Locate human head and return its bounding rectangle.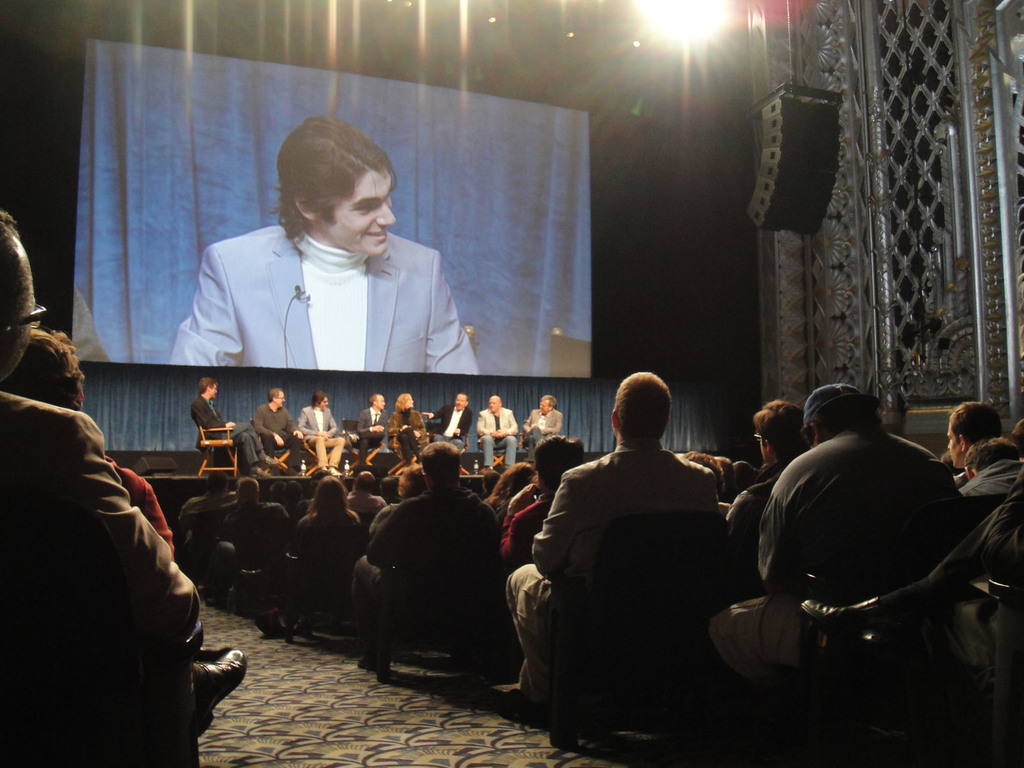
Rect(356, 468, 377, 495).
